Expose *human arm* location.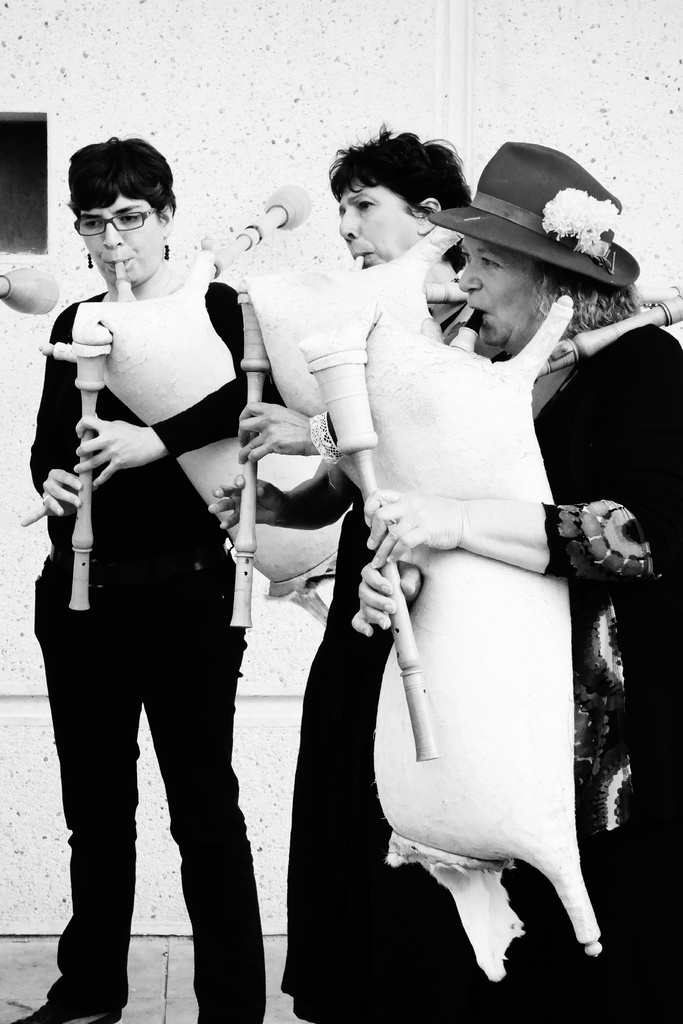
Exposed at [left=238, top=399, right=340, bottom=455].
